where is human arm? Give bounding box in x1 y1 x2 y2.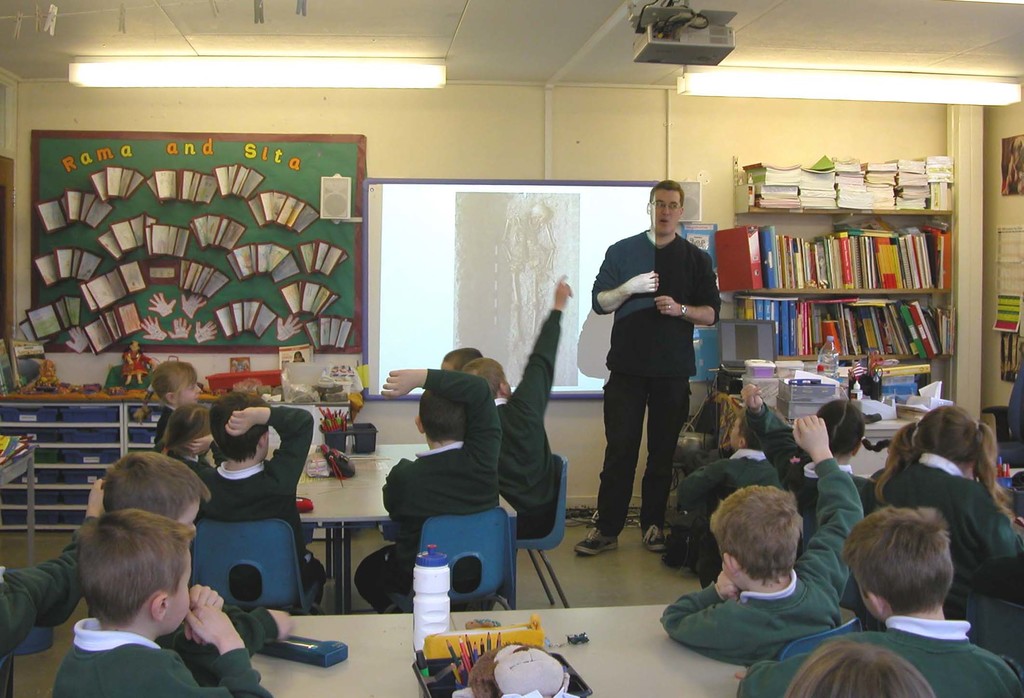
591 259 659 311.
